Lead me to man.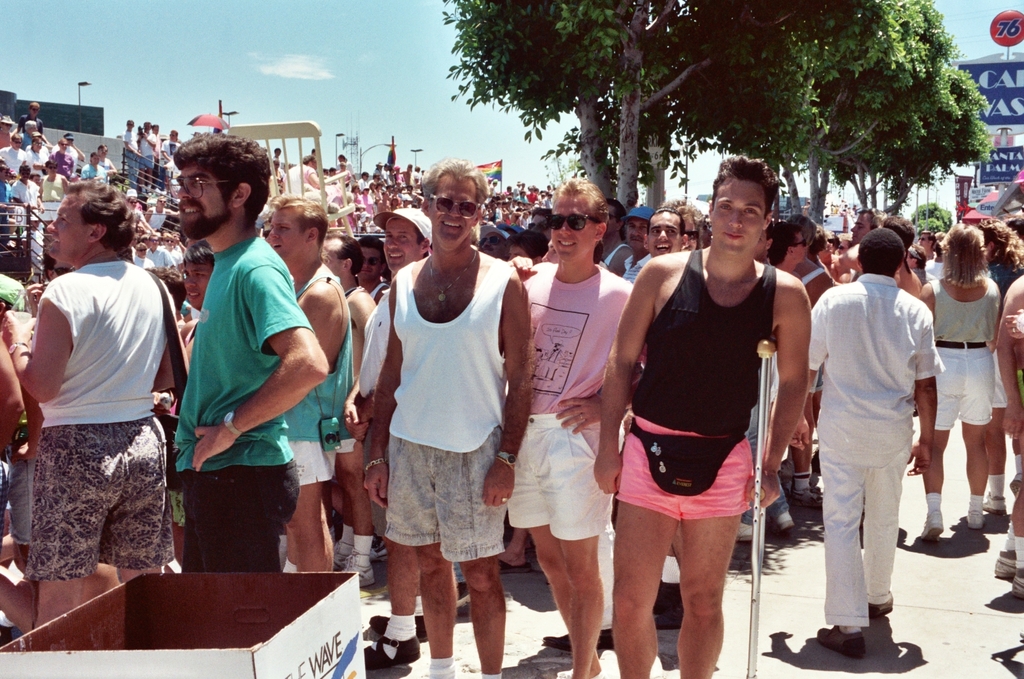
Lead to pyautogui.locateOnScreen(323, 234, 381, 539).
